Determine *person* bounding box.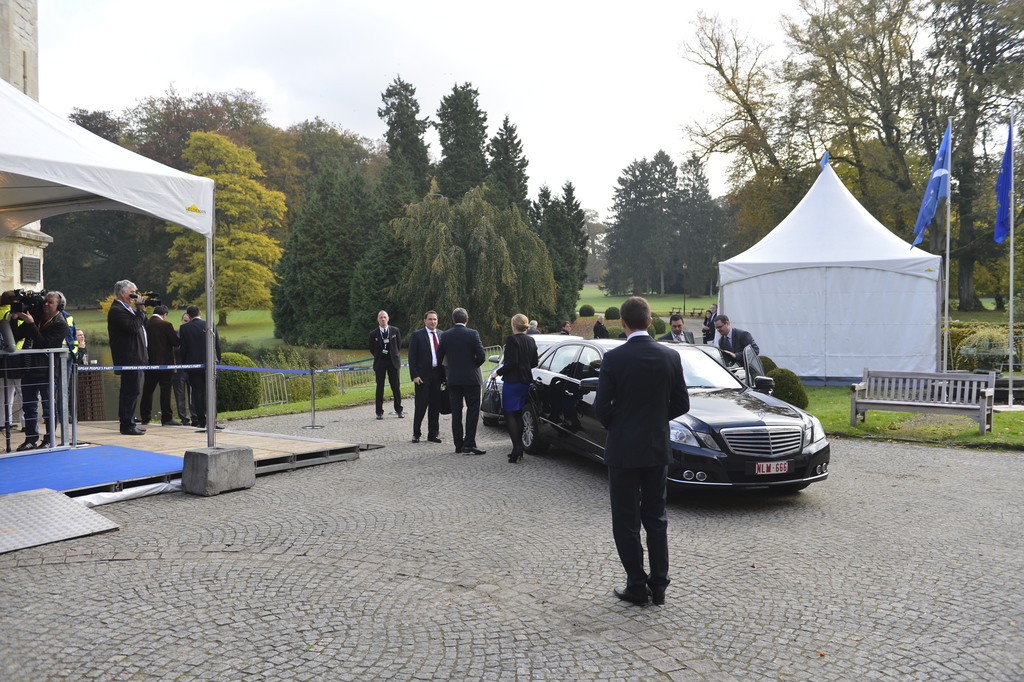
Determined: x1=717, y1=315, x2=758, y2=371.
